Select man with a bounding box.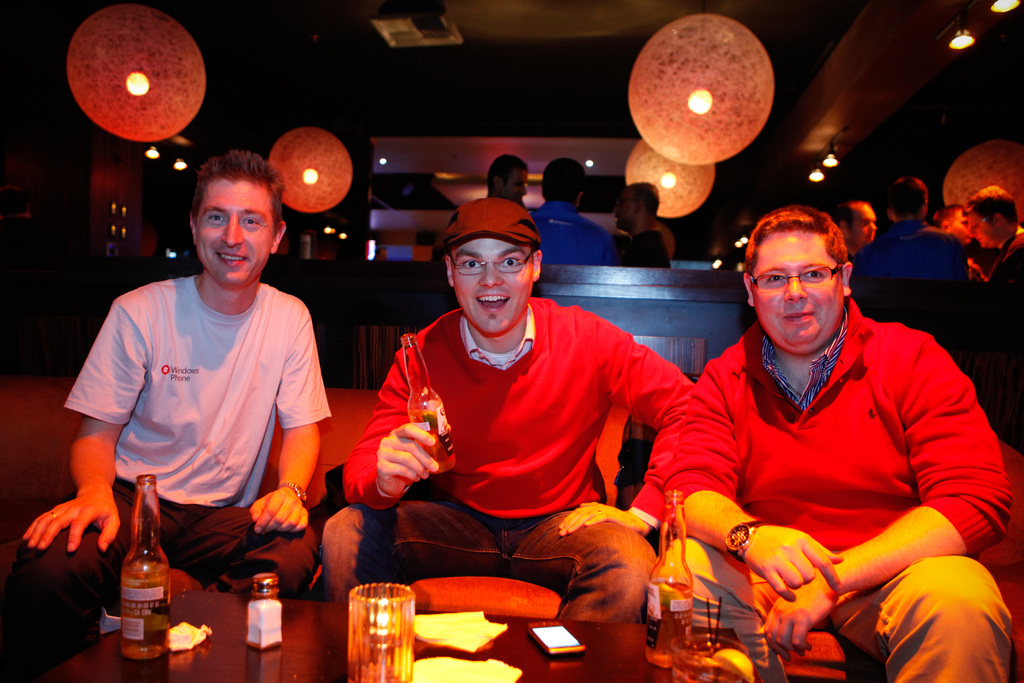
965, 185, 1023, 290.
